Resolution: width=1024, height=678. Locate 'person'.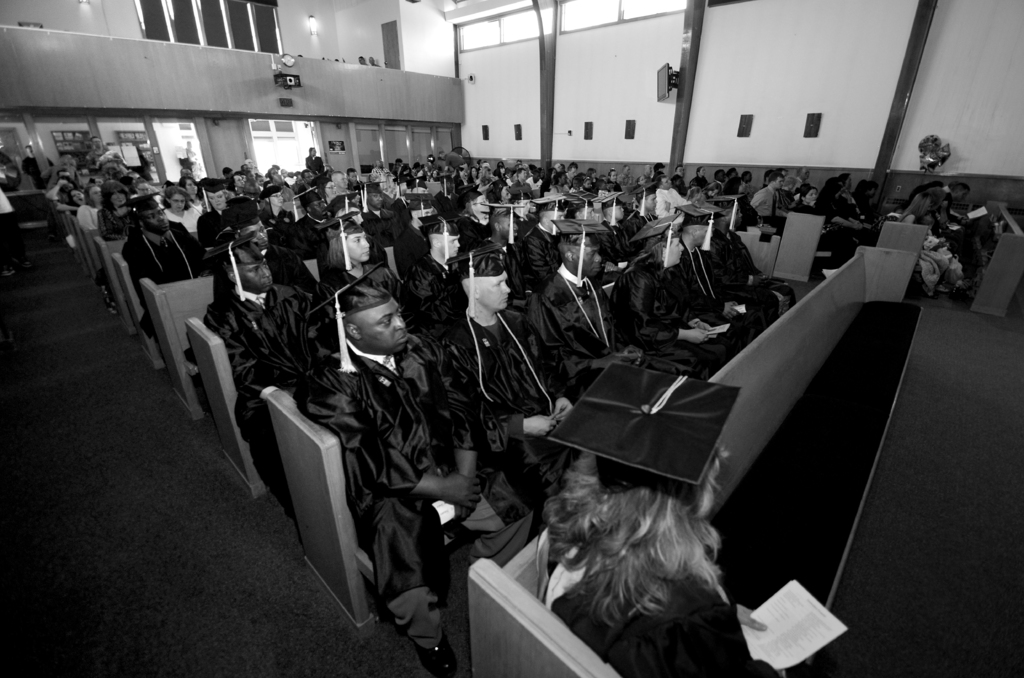
(x1=0, y1=142, x2=19, y2=276).
